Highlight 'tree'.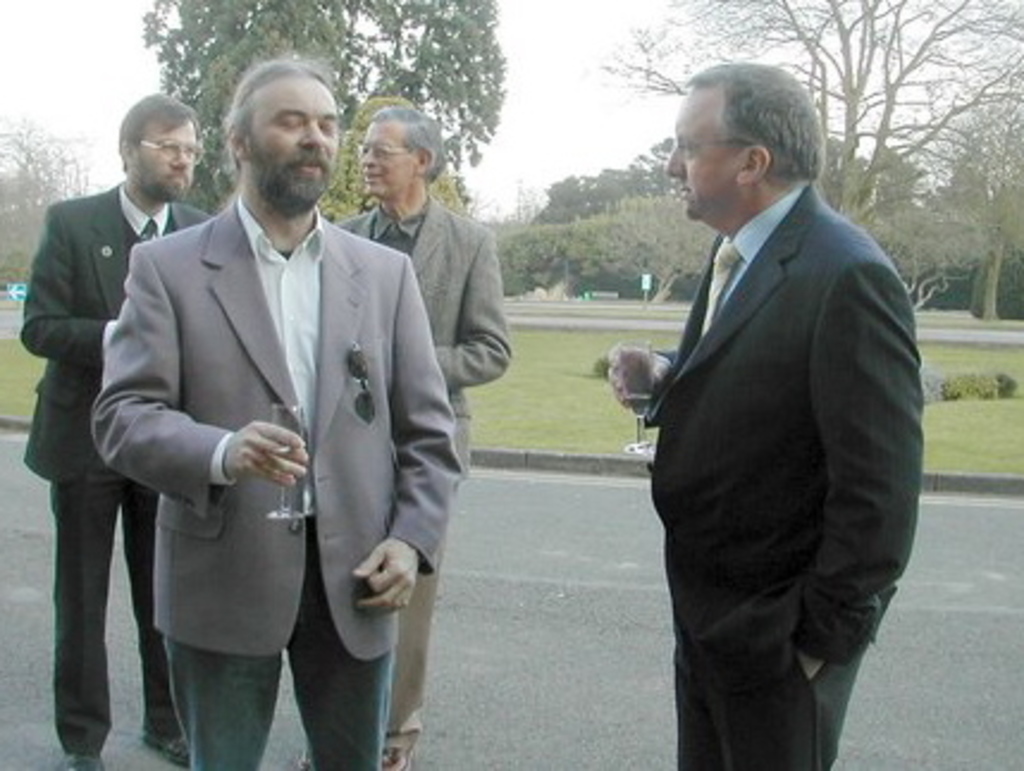
Highlighted region: rect(0, 107, 98, 301).
